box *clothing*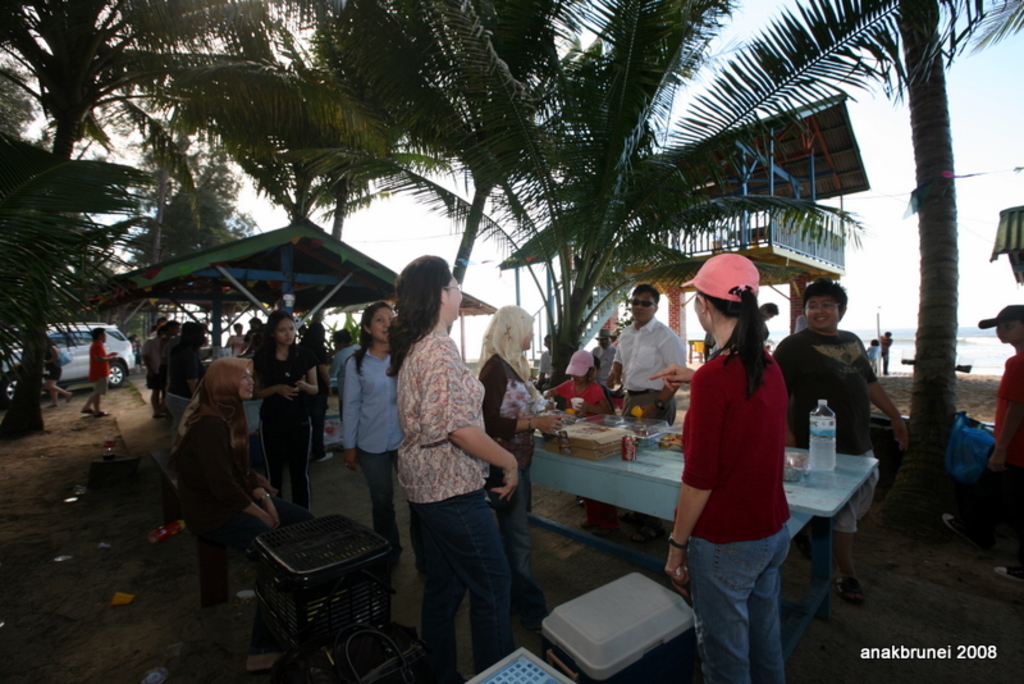
locate(163, 330, 201, 423)
